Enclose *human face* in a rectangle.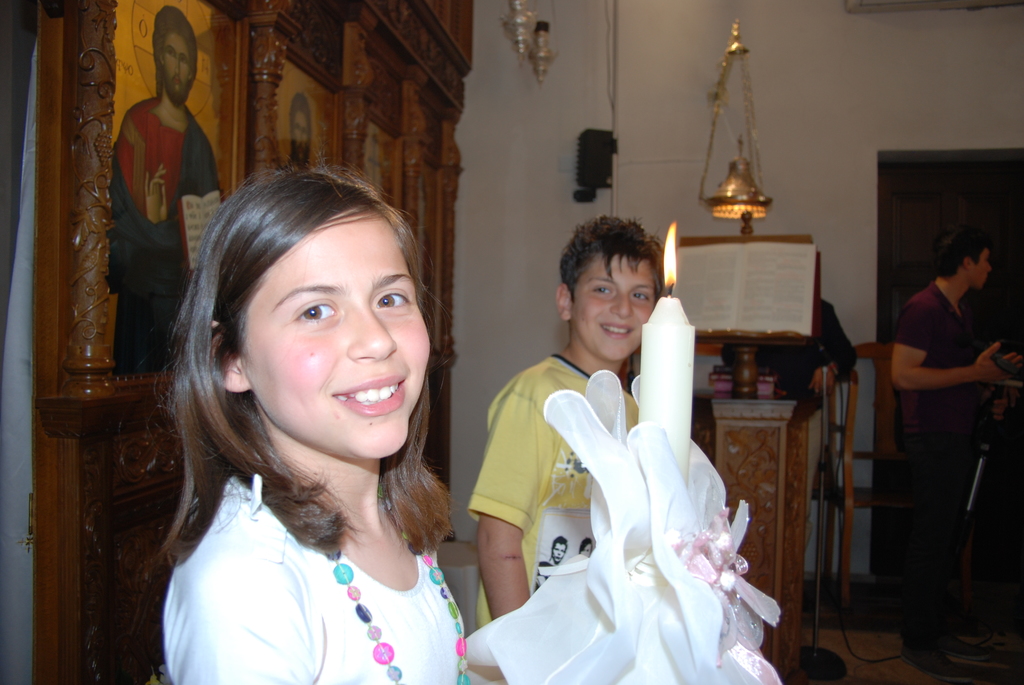
rect(971, 249, 991, 295).
